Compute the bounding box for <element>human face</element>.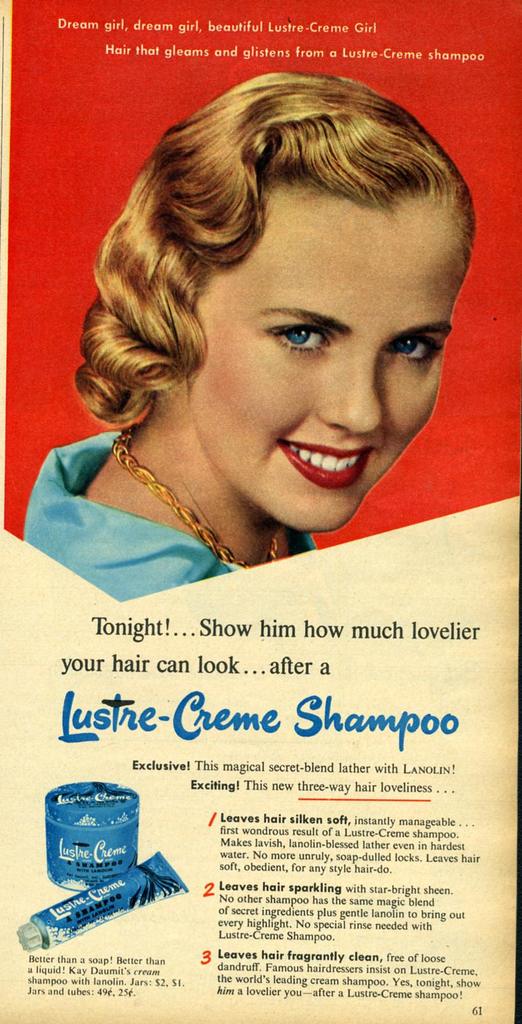
[left=188, top=179, right=467, bottom=531].
